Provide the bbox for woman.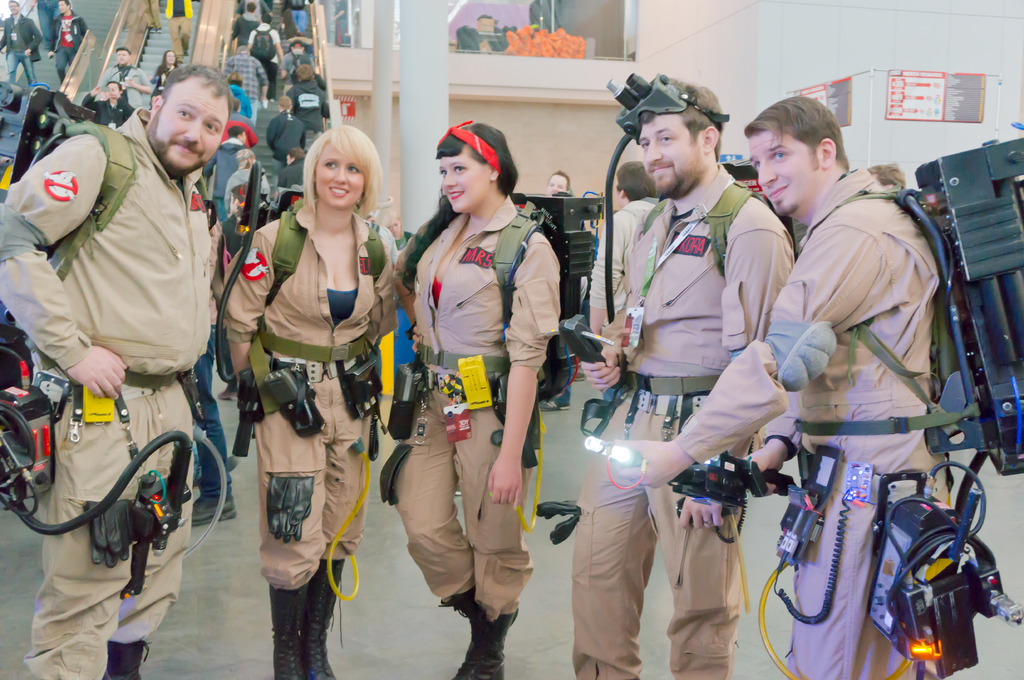
x1=545, y1=170, x2=573, y2=197.
